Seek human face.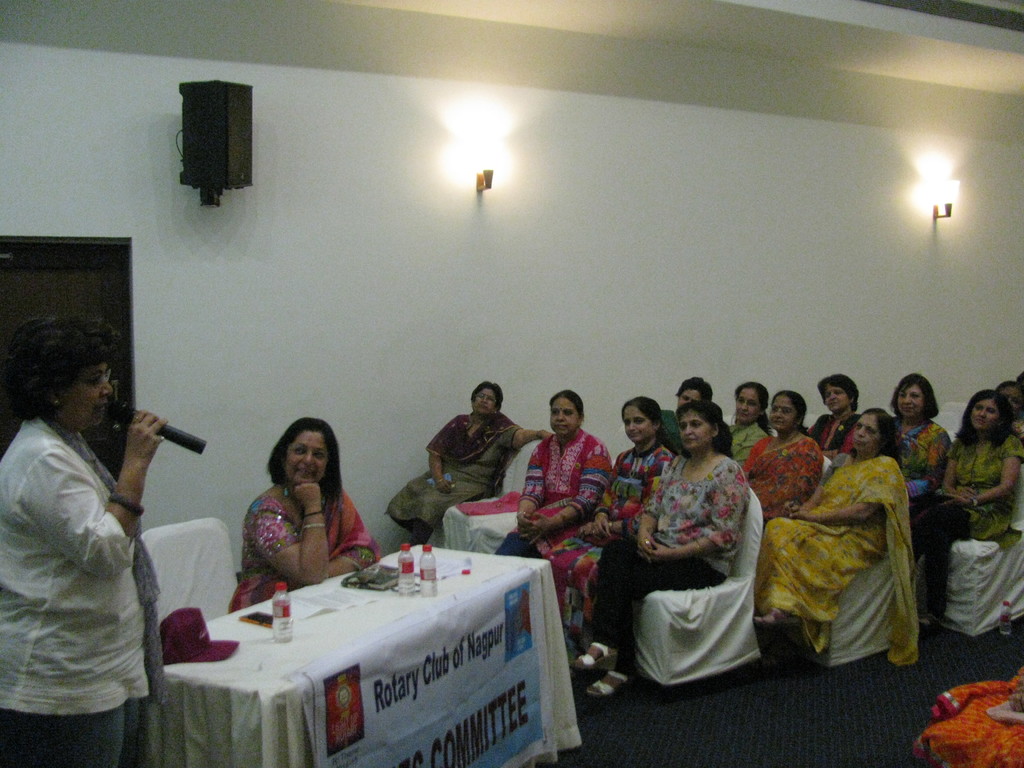
(623,403,654,442).
